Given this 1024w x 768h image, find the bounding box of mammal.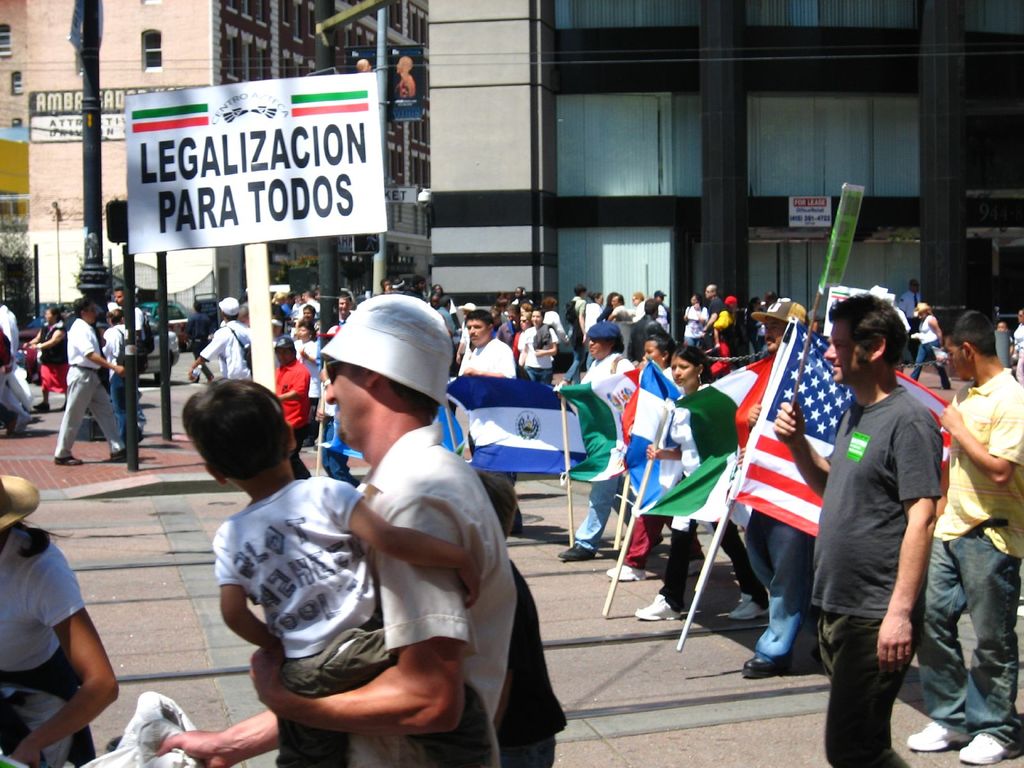
box=[0, 325, 28, 431].
